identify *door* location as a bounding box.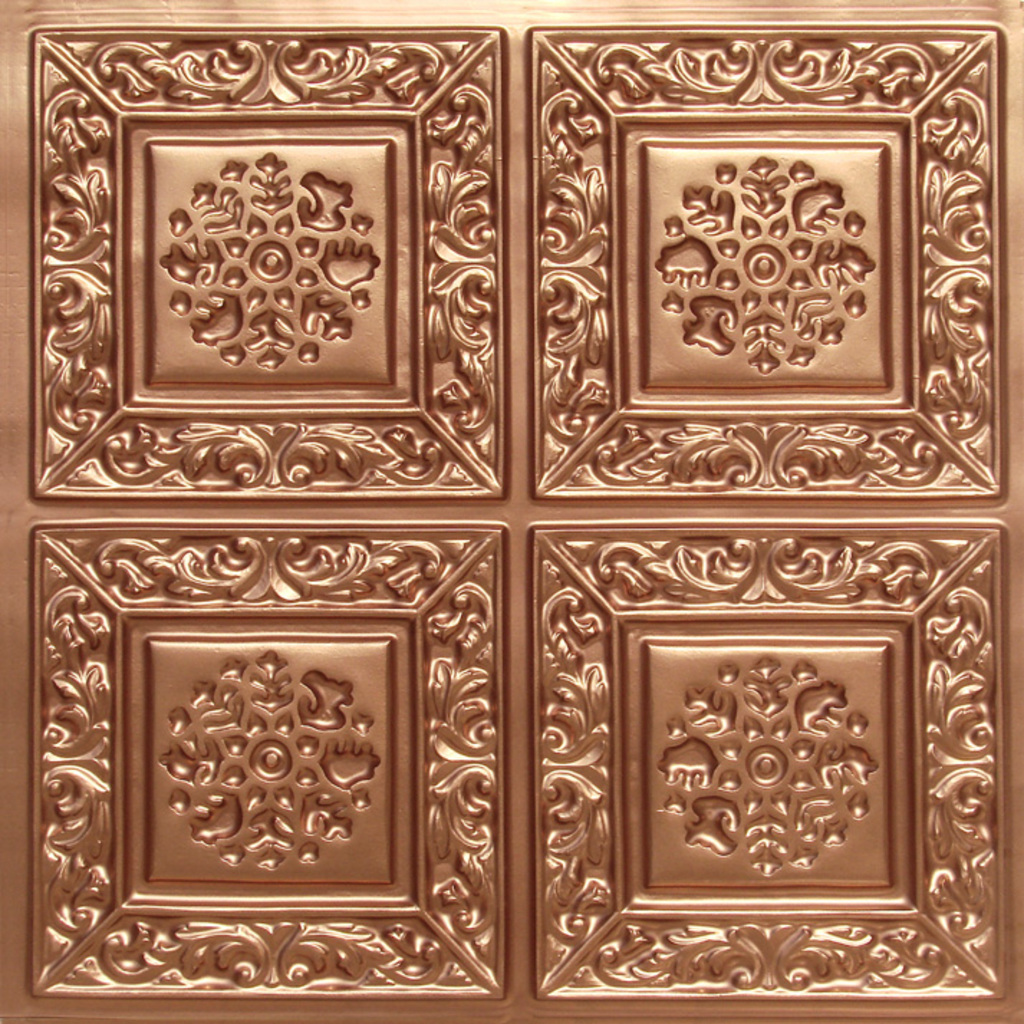
left=0, top=0, right=1023, bottom=1020.
